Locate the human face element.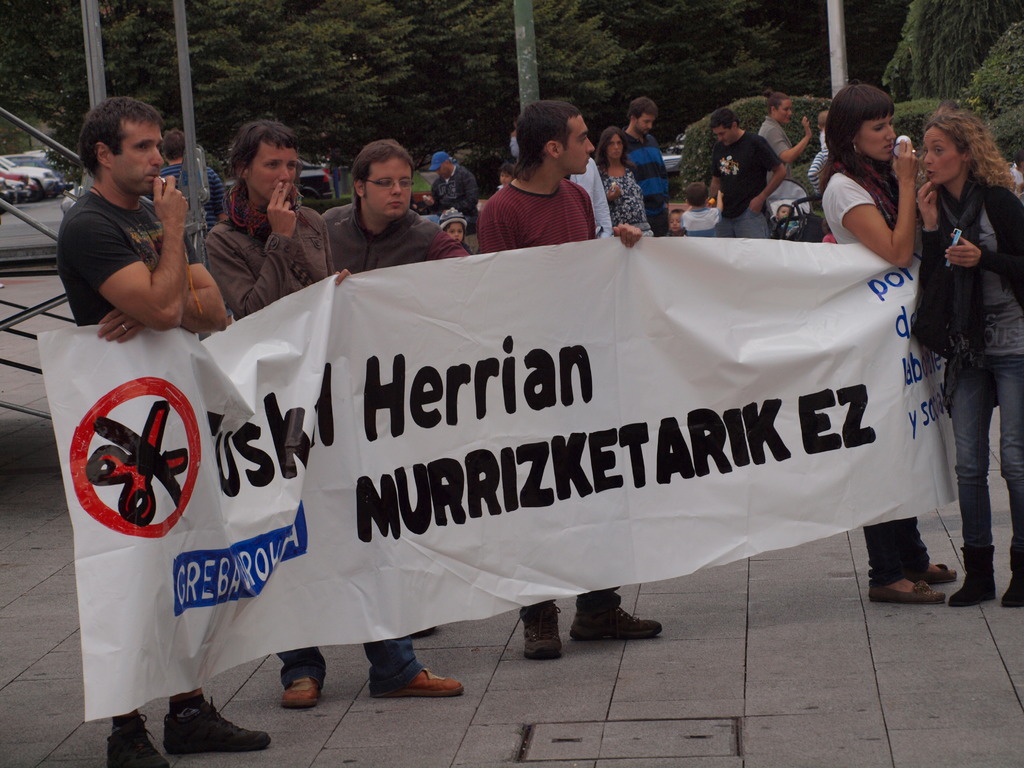
Element bbox: crop(639, 113, 652, 135).
